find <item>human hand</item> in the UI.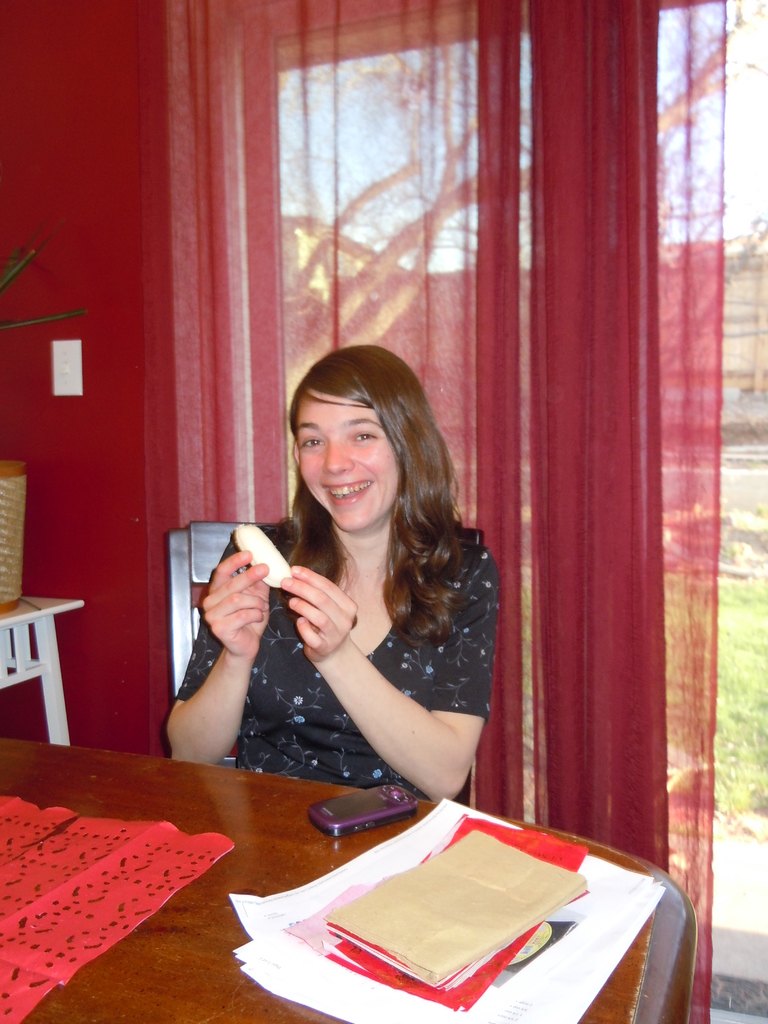
UI element at box=[196, 540, 275, 661].
